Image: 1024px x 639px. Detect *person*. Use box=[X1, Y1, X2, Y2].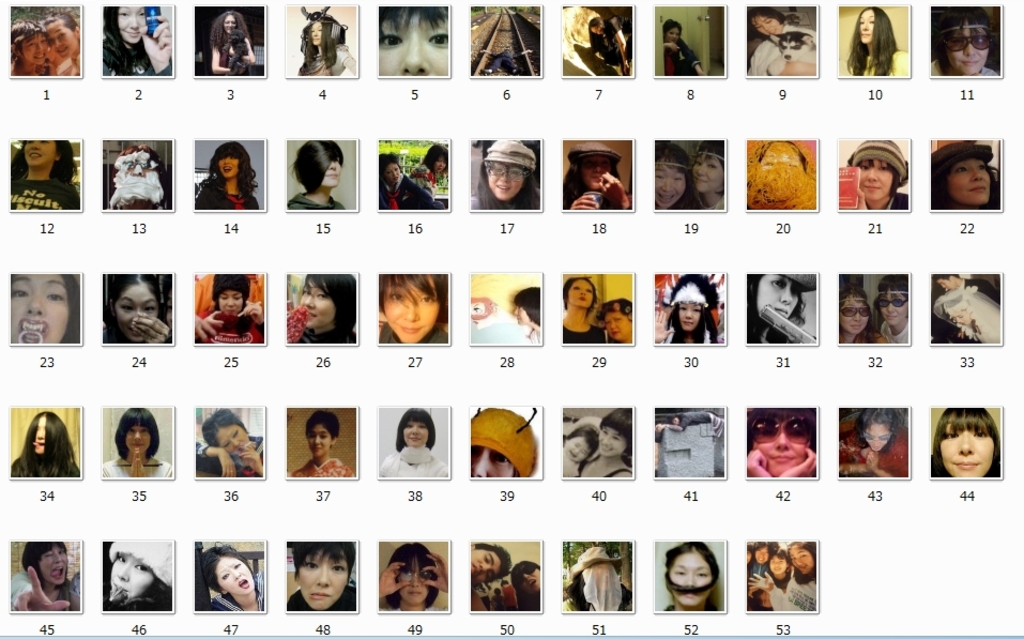
box=[834, 290, 866, 338].
